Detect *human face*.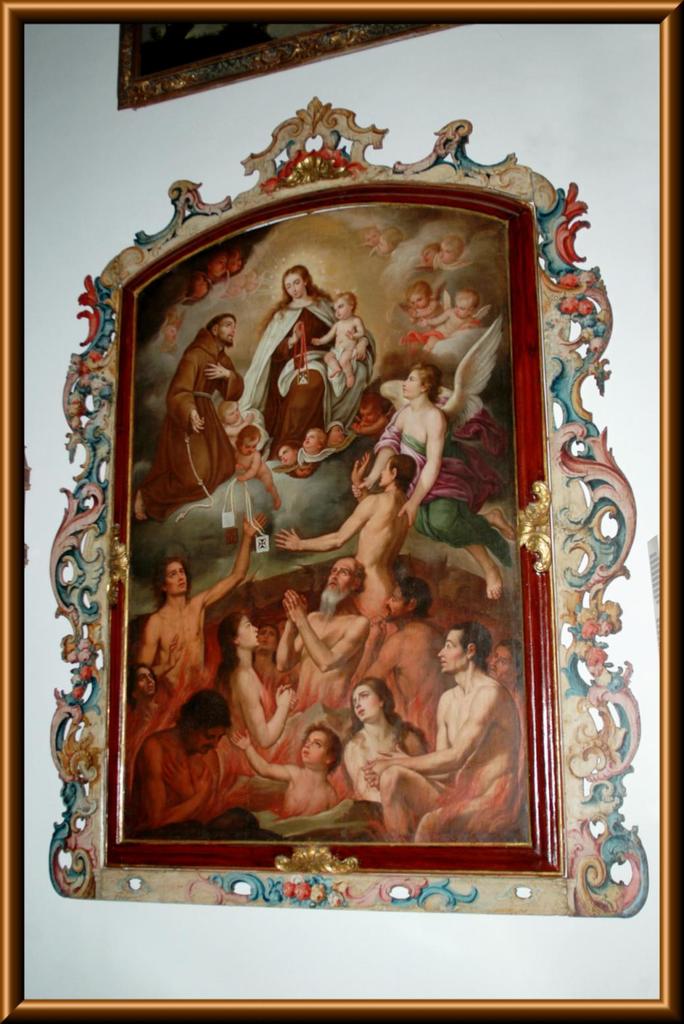
Detected at locate(305, 736, 335, 767).
